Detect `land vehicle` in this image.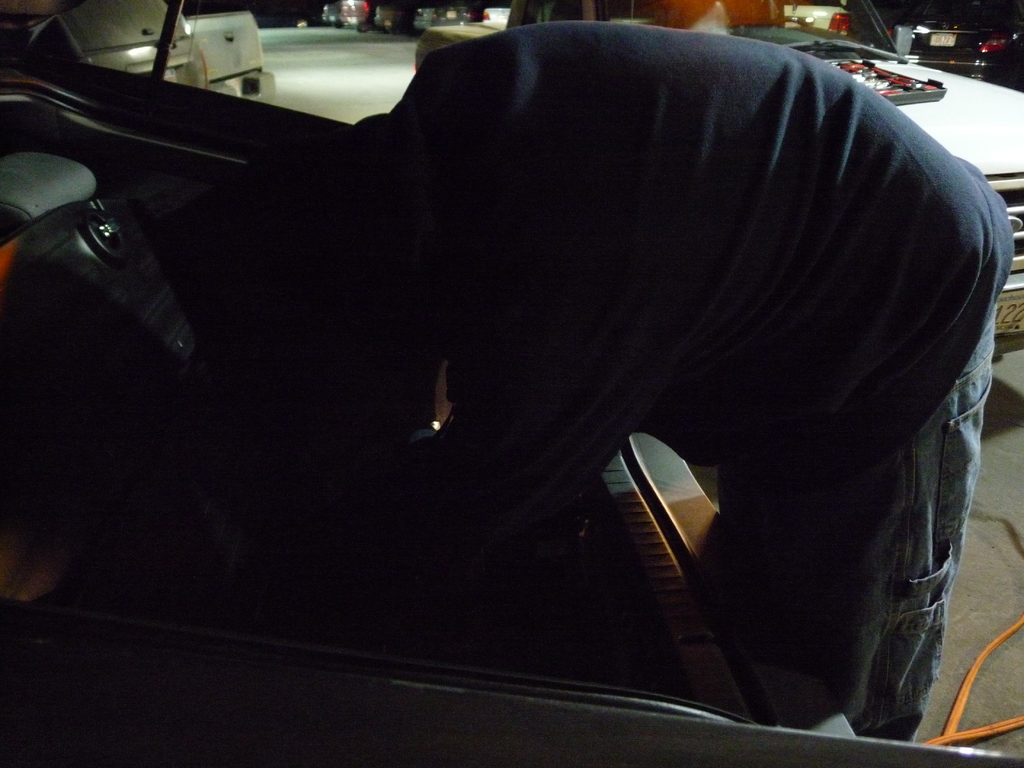
Detection: (left=0, top=0, right=1023, bottom=767).
